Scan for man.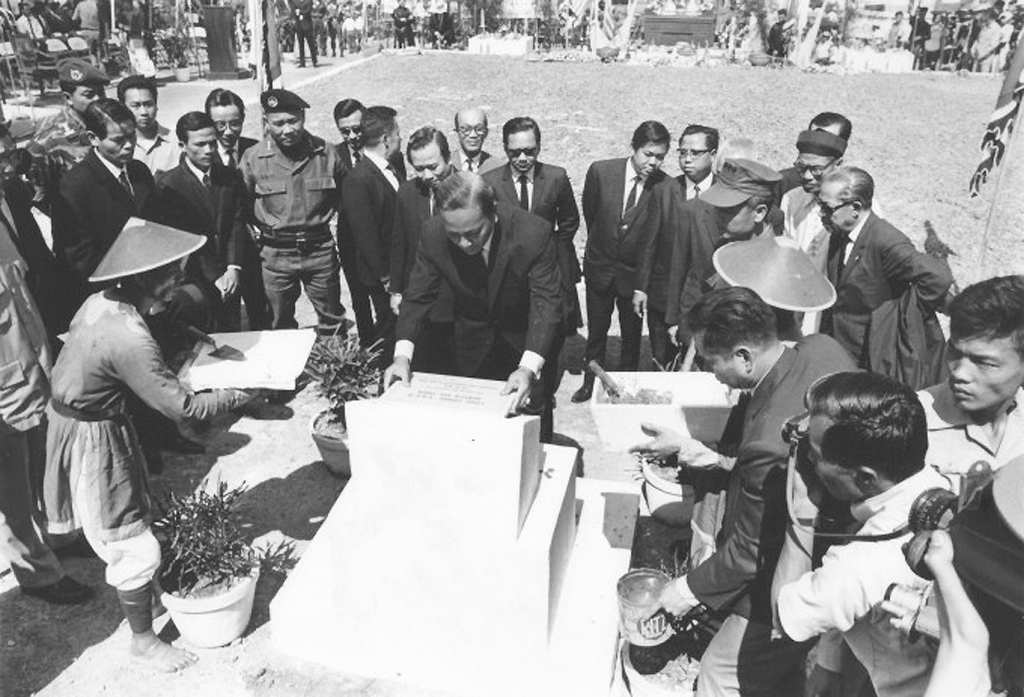
Scan result: bbox(681, 173, 787, 356).
